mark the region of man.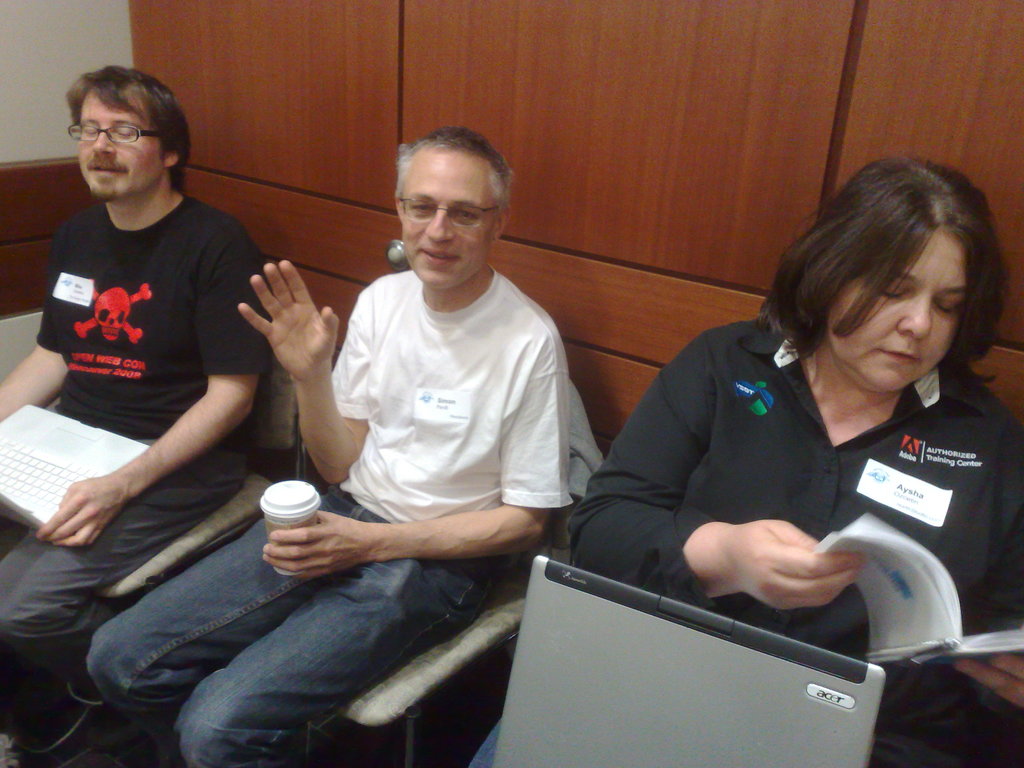
Region: <bbox>0, 67, 265, 767</bbox>.
